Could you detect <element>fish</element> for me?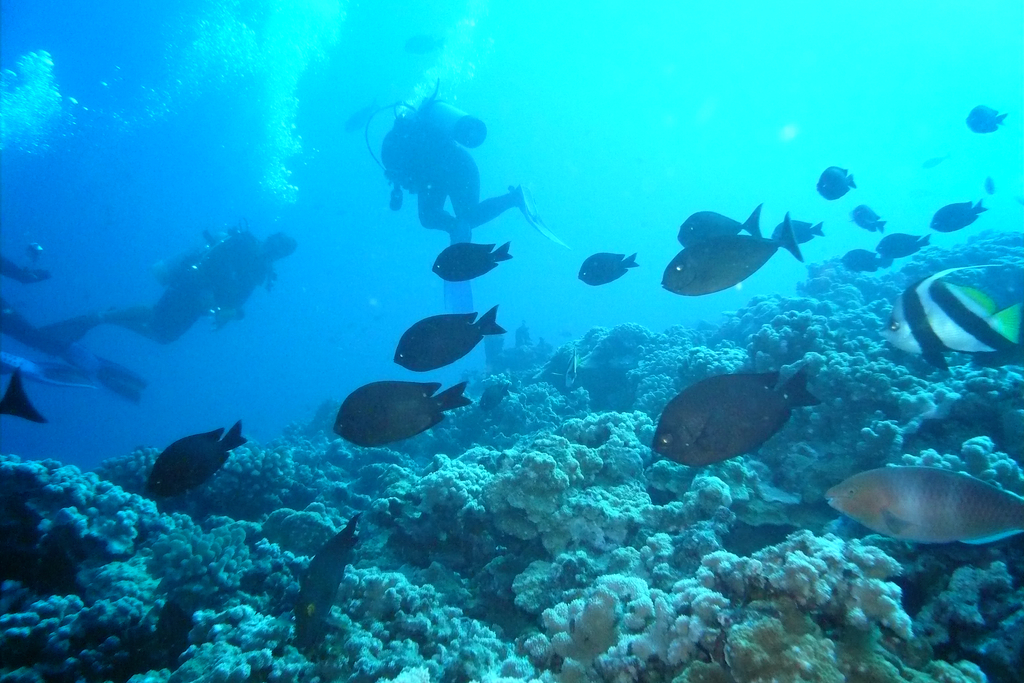
Detection result: <bbox>0, 368, 52, 420</bbox>.
